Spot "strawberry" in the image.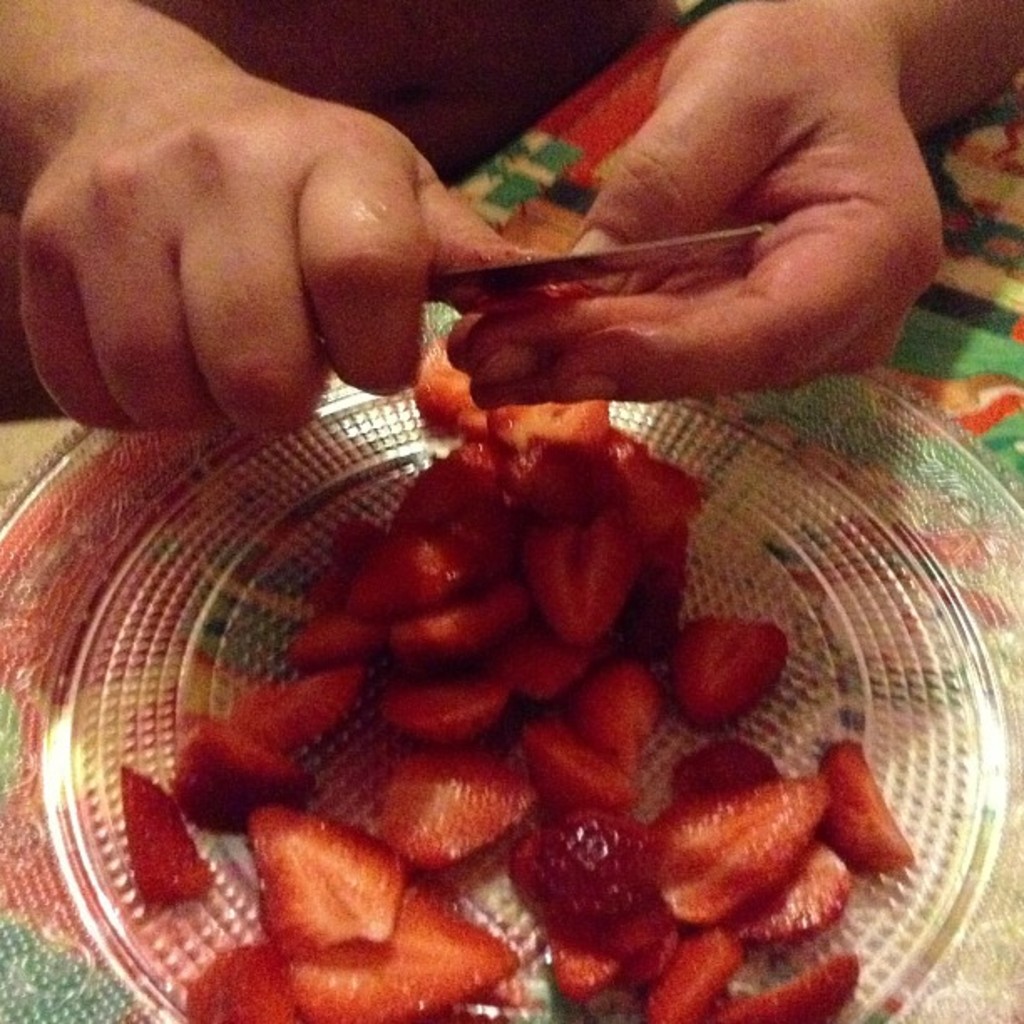
"strawberry" found at 228 664 360 755.
